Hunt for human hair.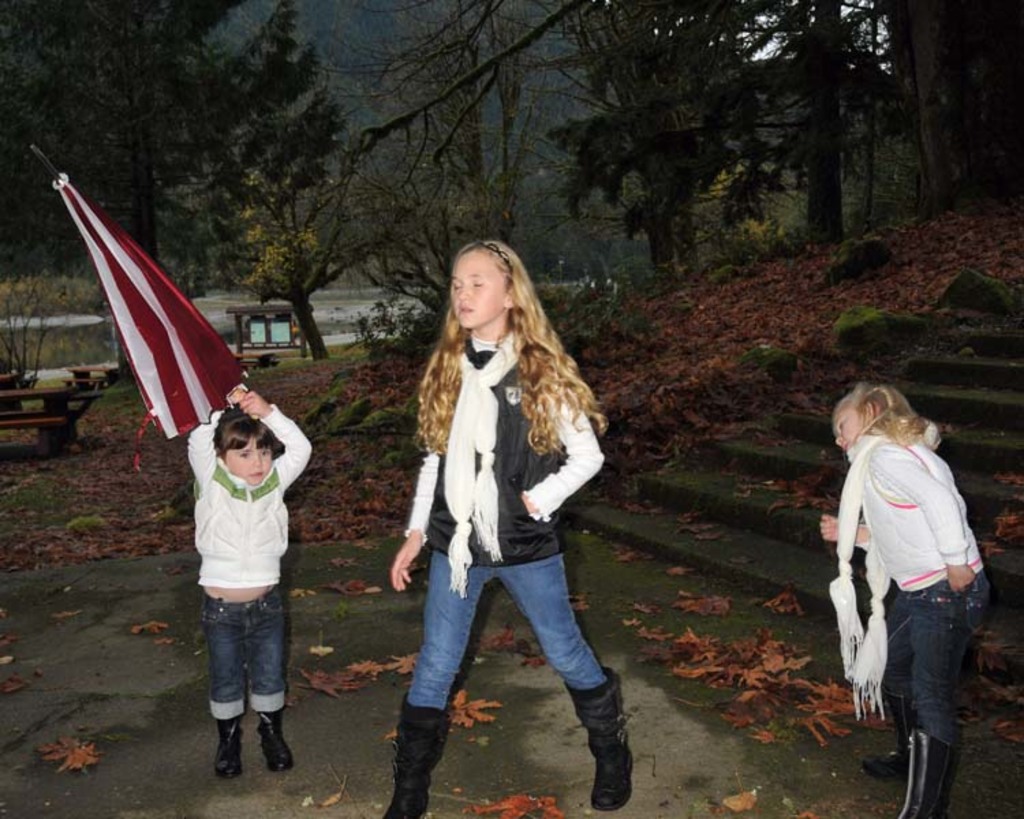
Hunted down at 212 407 279 461.
